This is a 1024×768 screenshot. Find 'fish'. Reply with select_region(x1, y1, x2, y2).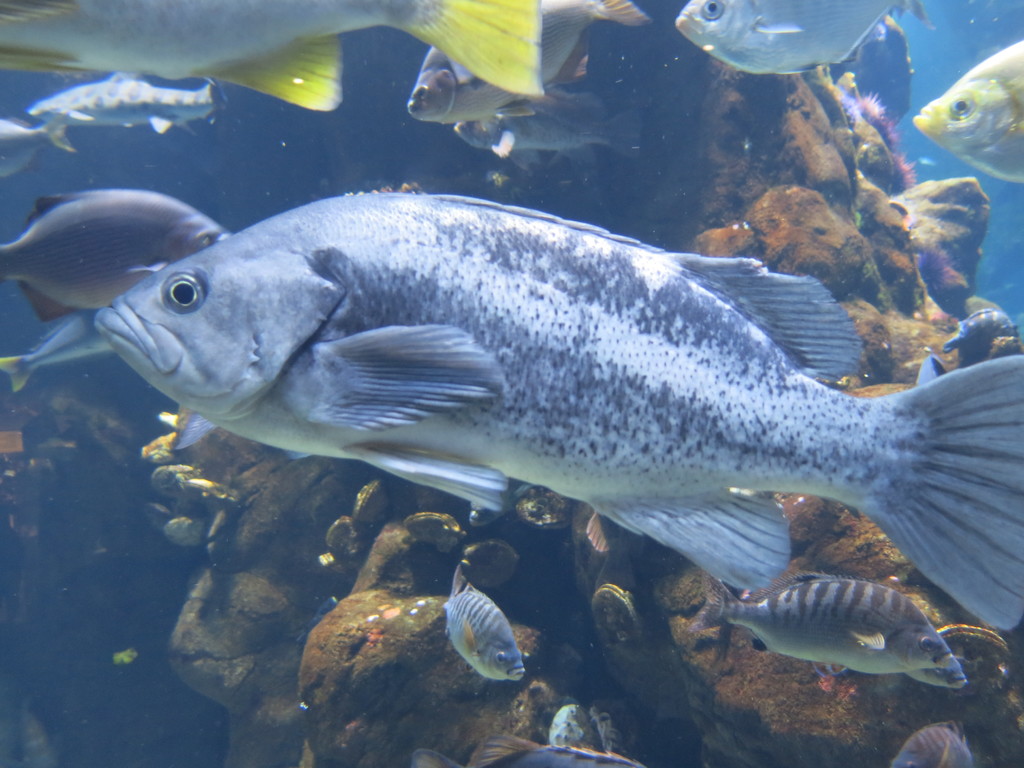
select_region(884, 724, 969, 767).
